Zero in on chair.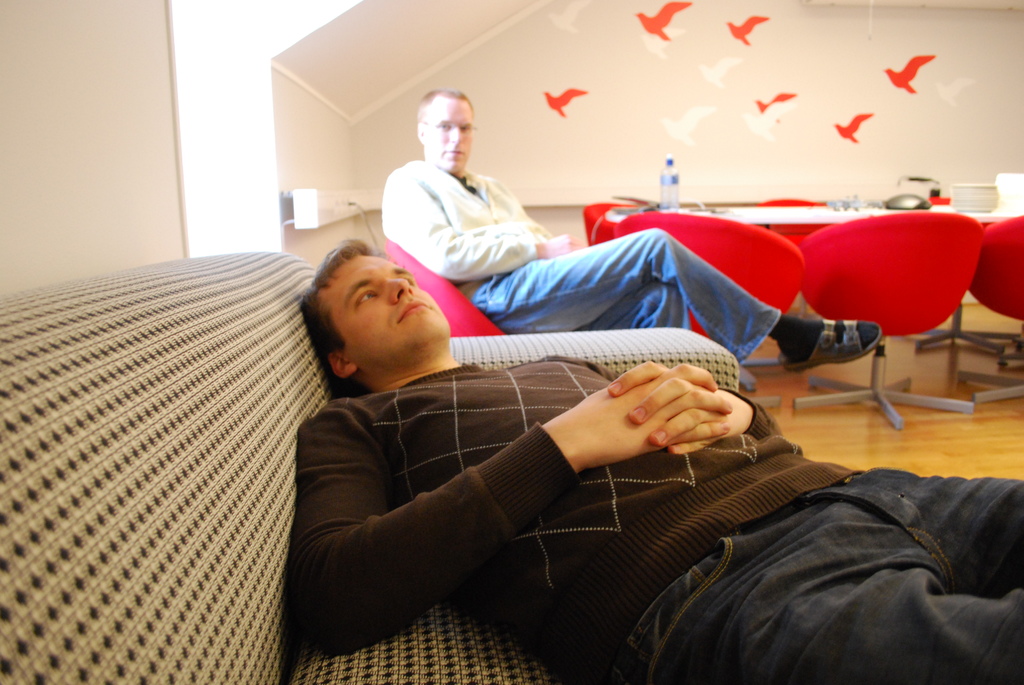
Zeroed in: 615:209:810:405.
